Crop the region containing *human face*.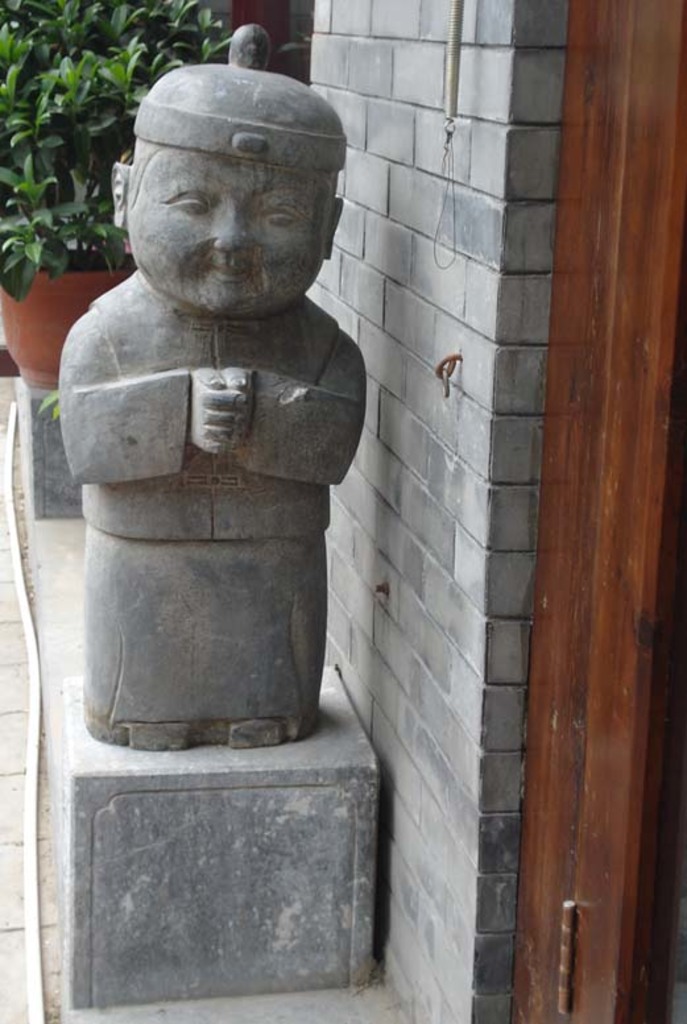
Crop region: pyautogui.locateOnScreen(121, 153, 324, 310).
